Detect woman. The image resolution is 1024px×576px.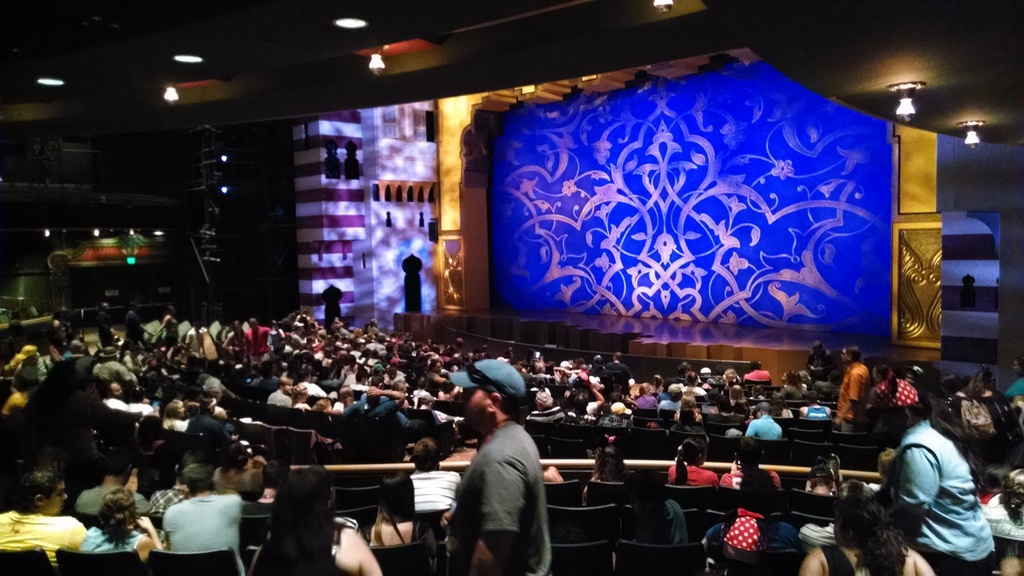
pyautogui.locateOnScreen(362, 462, 445, 562).
